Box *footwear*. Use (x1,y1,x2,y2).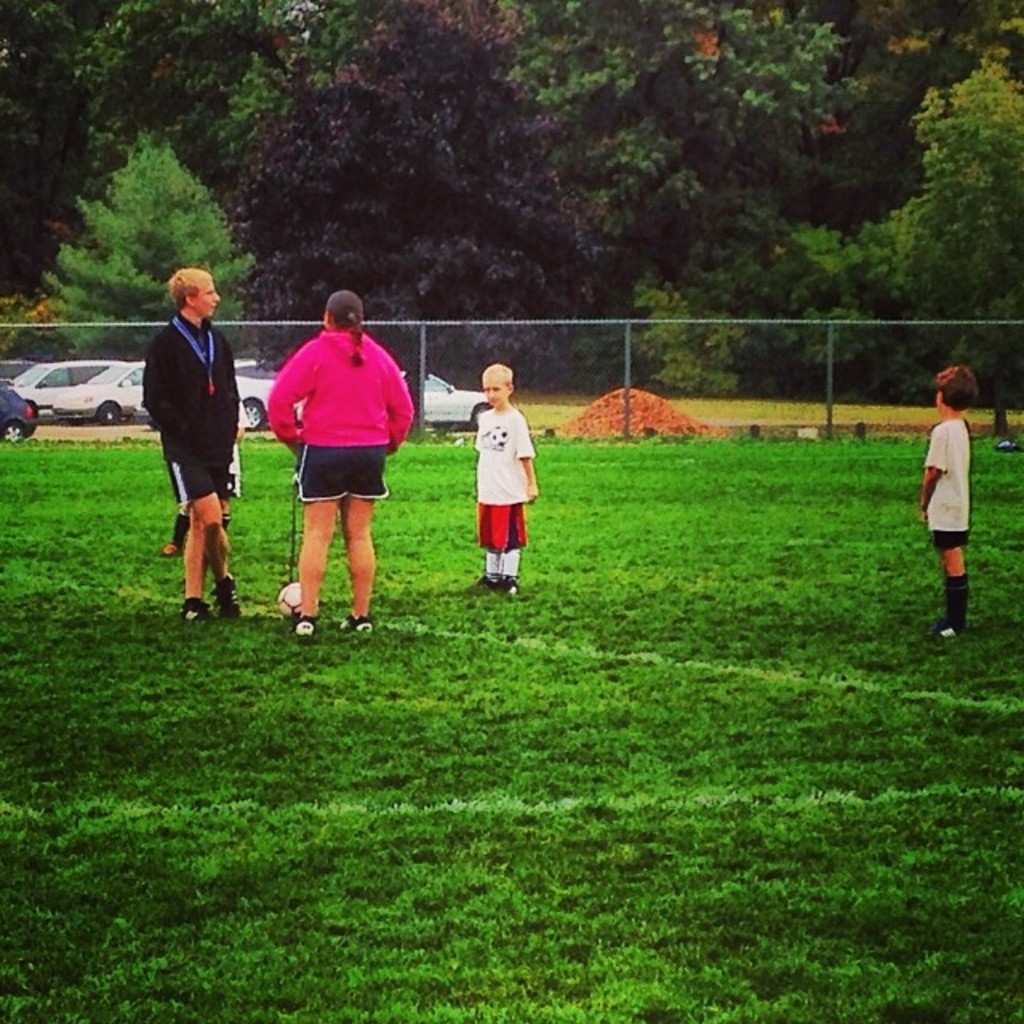
(336,610,374,637).
